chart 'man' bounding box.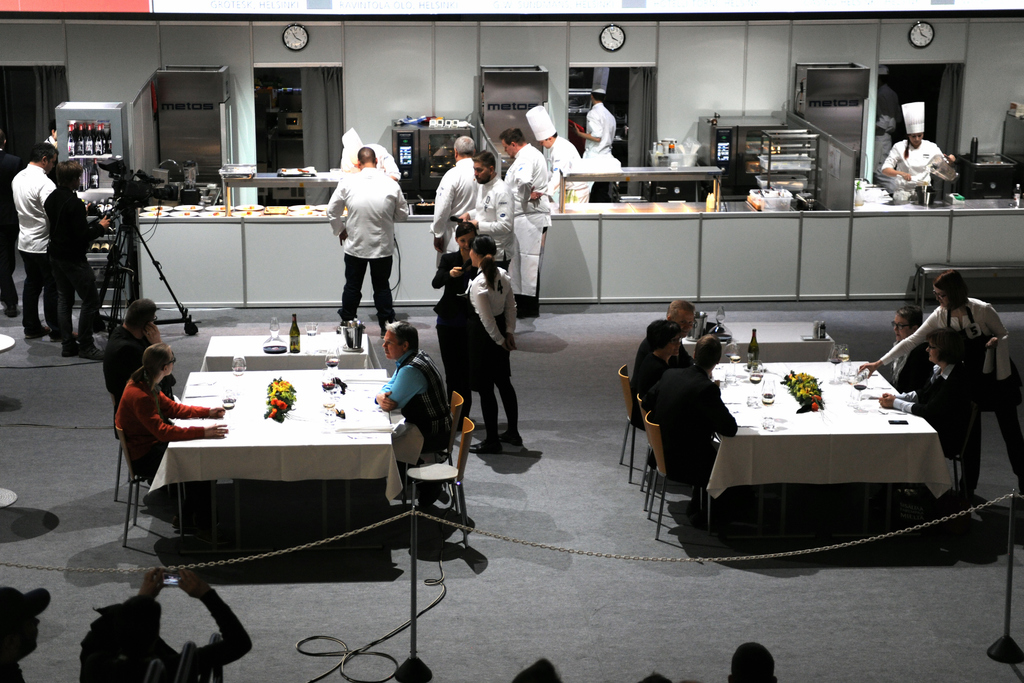
Charted: locate(324, 143, 410, 334).
